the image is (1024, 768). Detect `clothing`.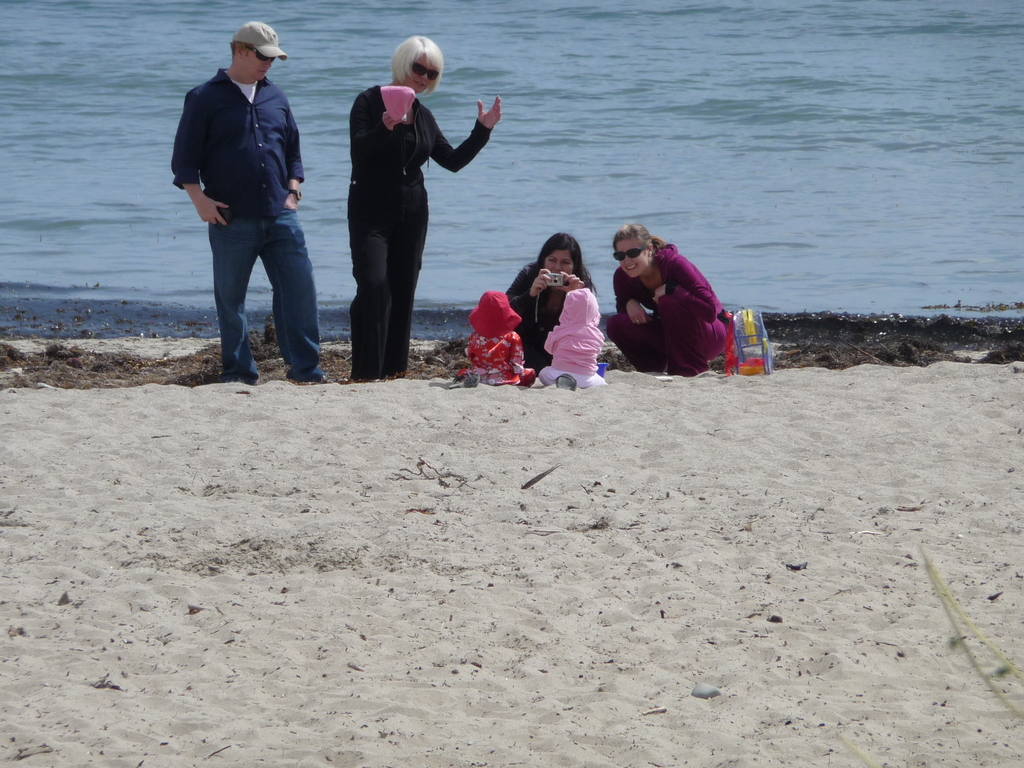
Detection: box=[507, 260, 596, 371].
